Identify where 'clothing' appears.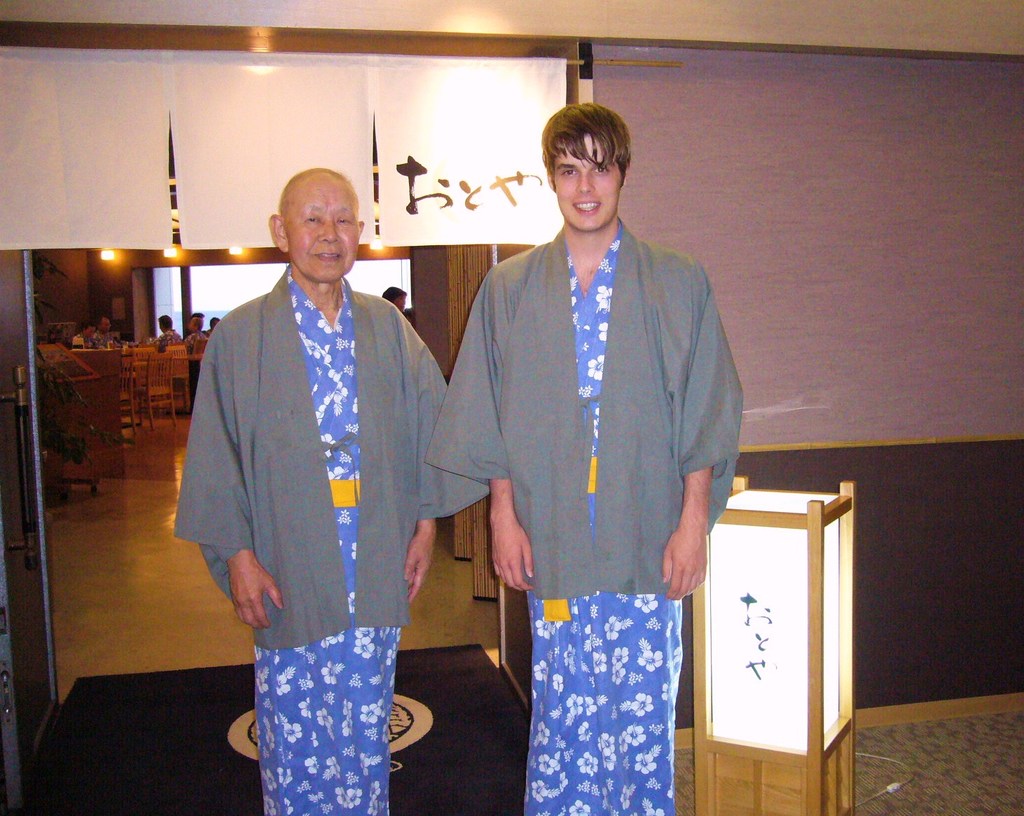
Appears at 76, 331, 88, 348.
